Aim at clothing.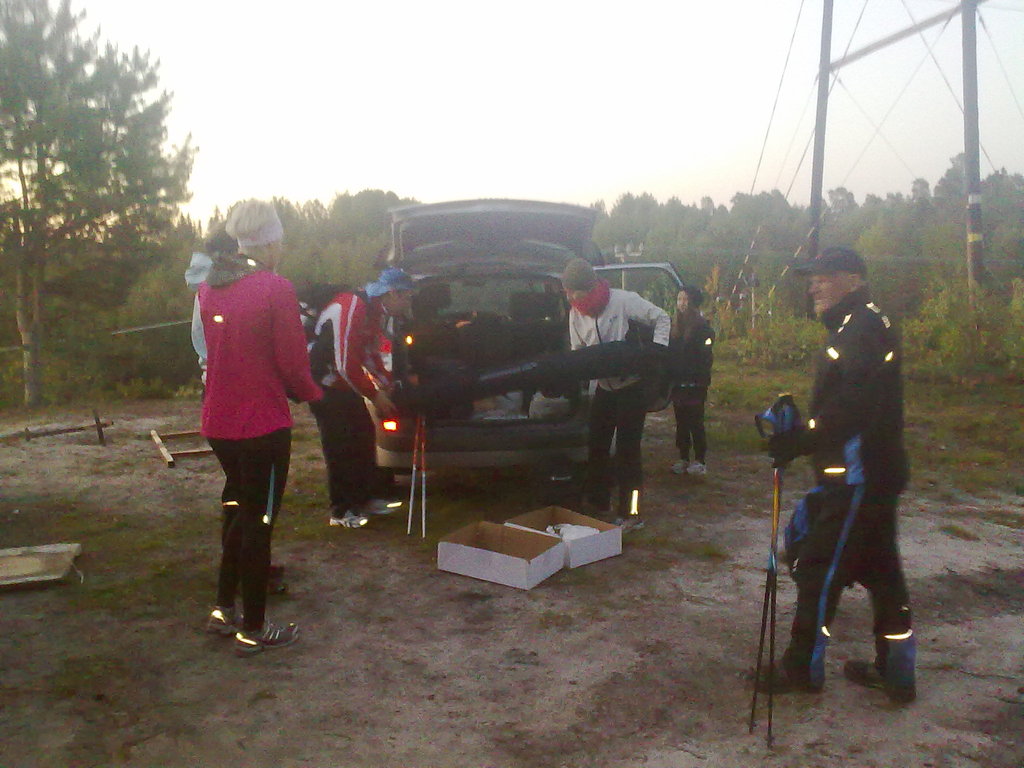
Aimed at box=[192, 253, 319, 593].
